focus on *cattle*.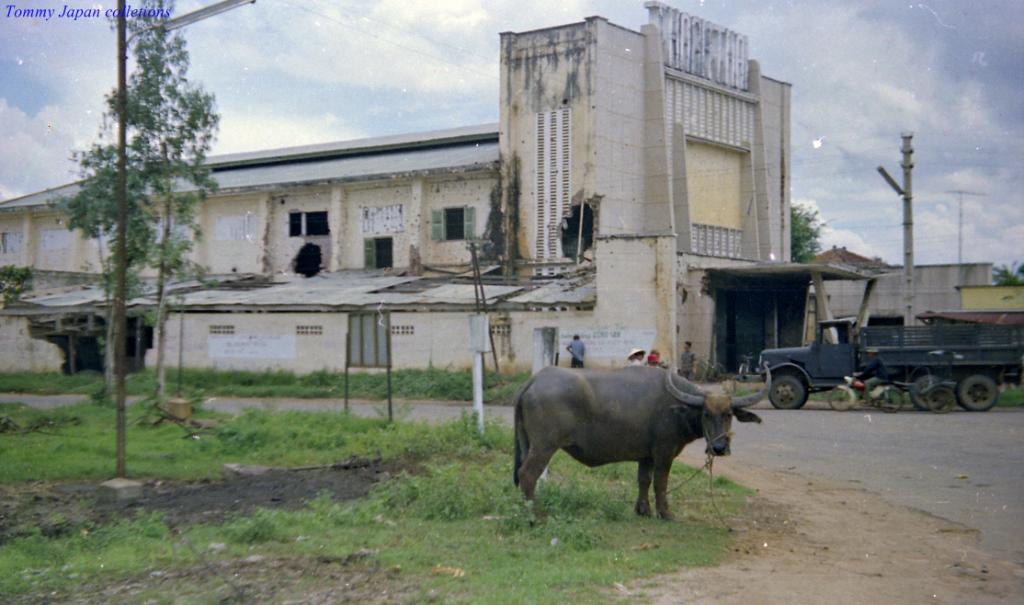
Focused at (left=511, top=365, right=768, bottom=505).
